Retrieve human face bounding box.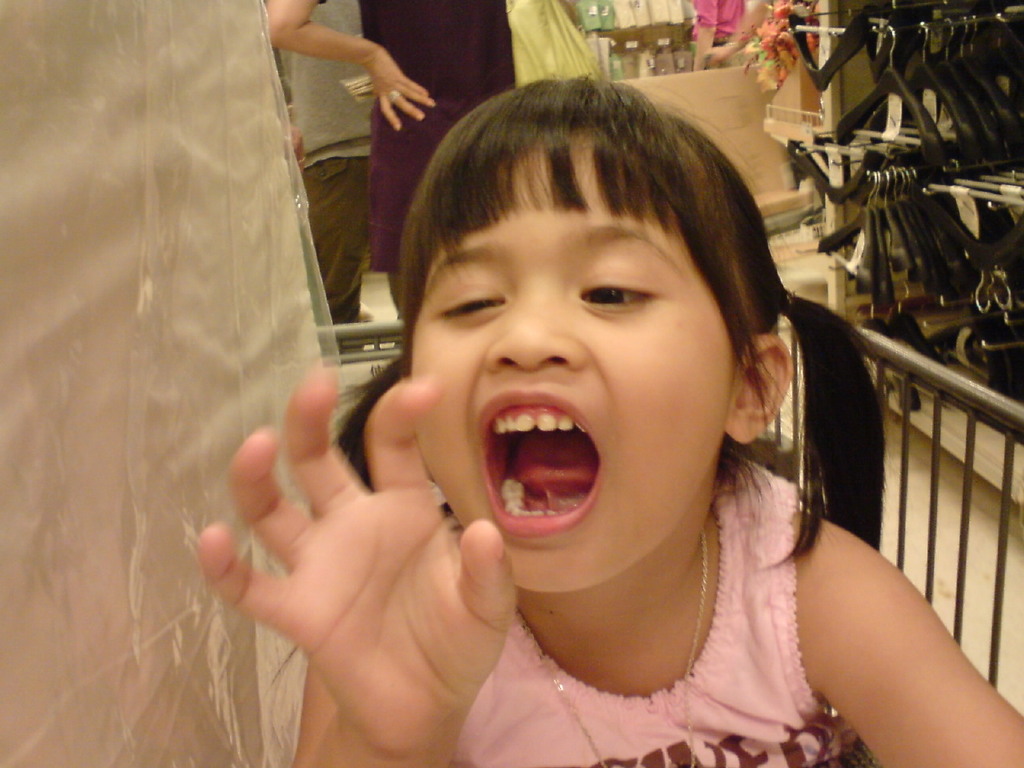
Bounding box: 402,127,741,597.
